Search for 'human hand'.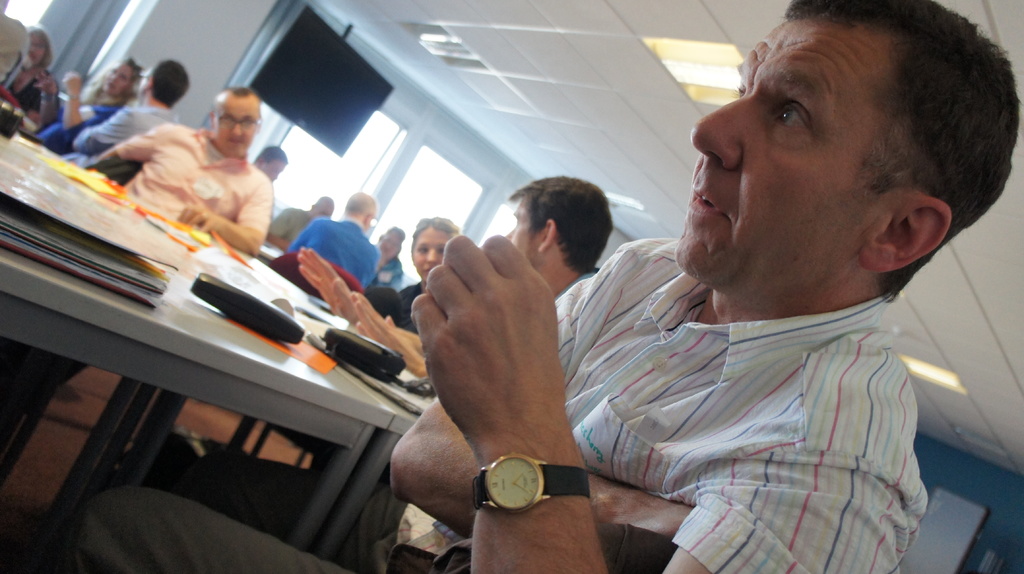
Found at <region>61, 70, 82, 93</region>.
